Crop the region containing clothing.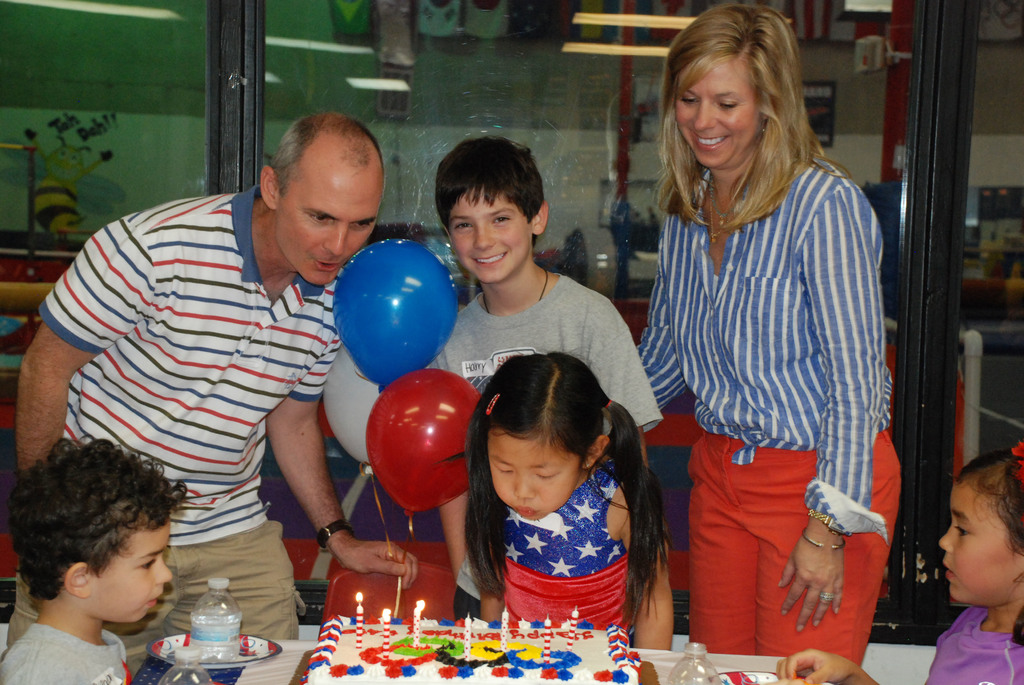
Crop region: 0,617,138,679.
